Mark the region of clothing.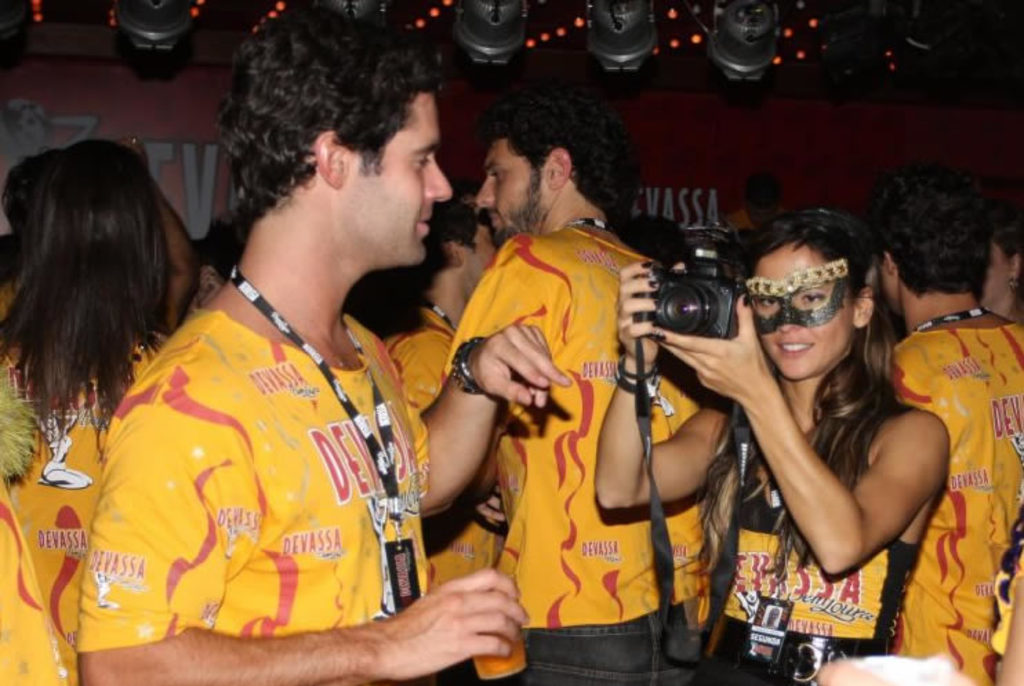
Region: crop(440, 226, 657, 631).
